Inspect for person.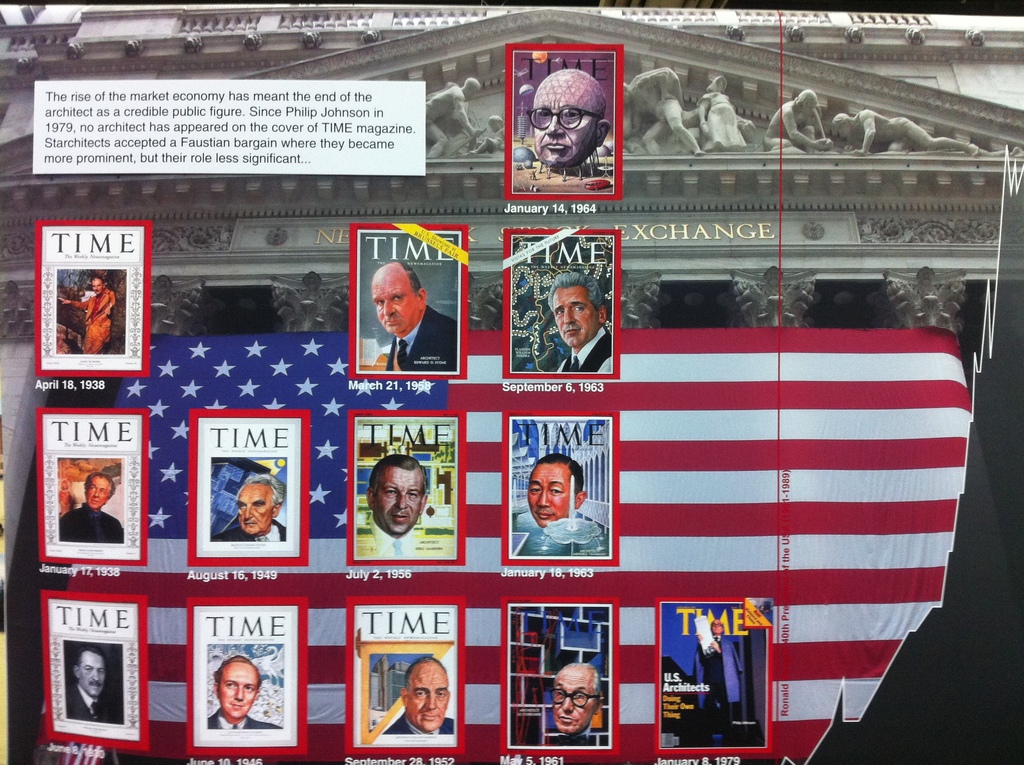
Inspection: rect(58, 275, 120, 356).
